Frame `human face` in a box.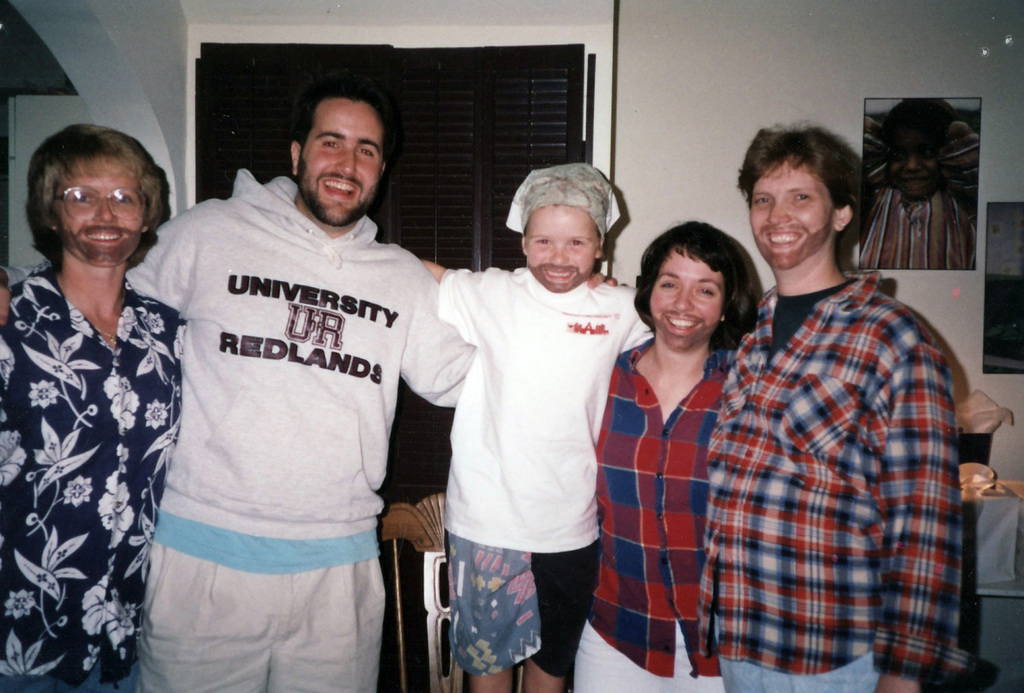
box=[297, 97, 386, 231].
